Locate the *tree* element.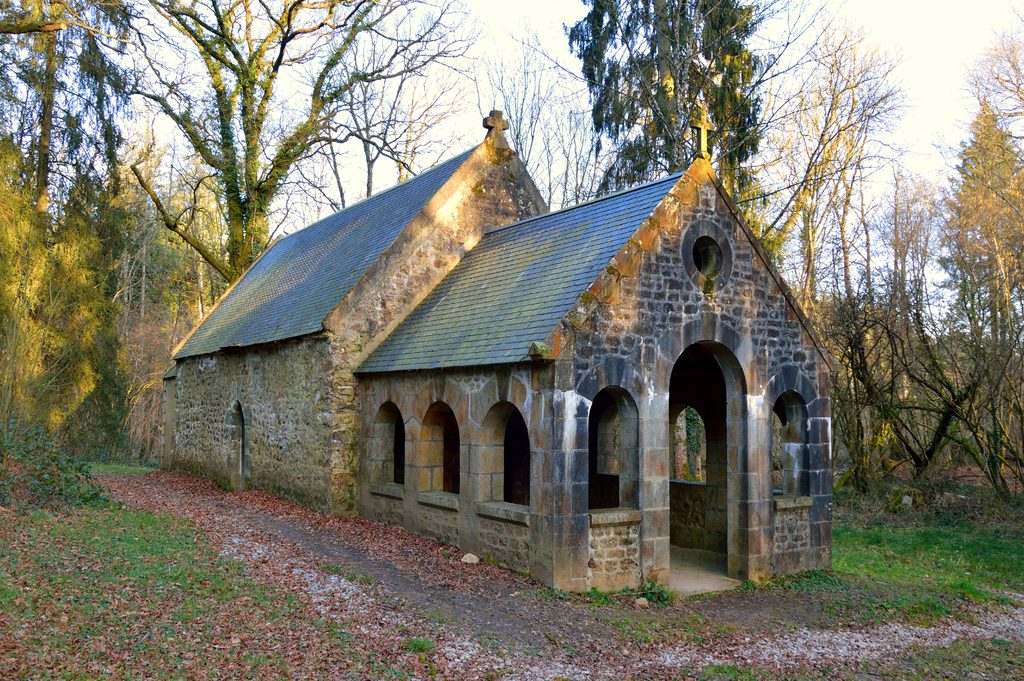
Element bbox: left=958, top=0, right=1023, bottom=163.
